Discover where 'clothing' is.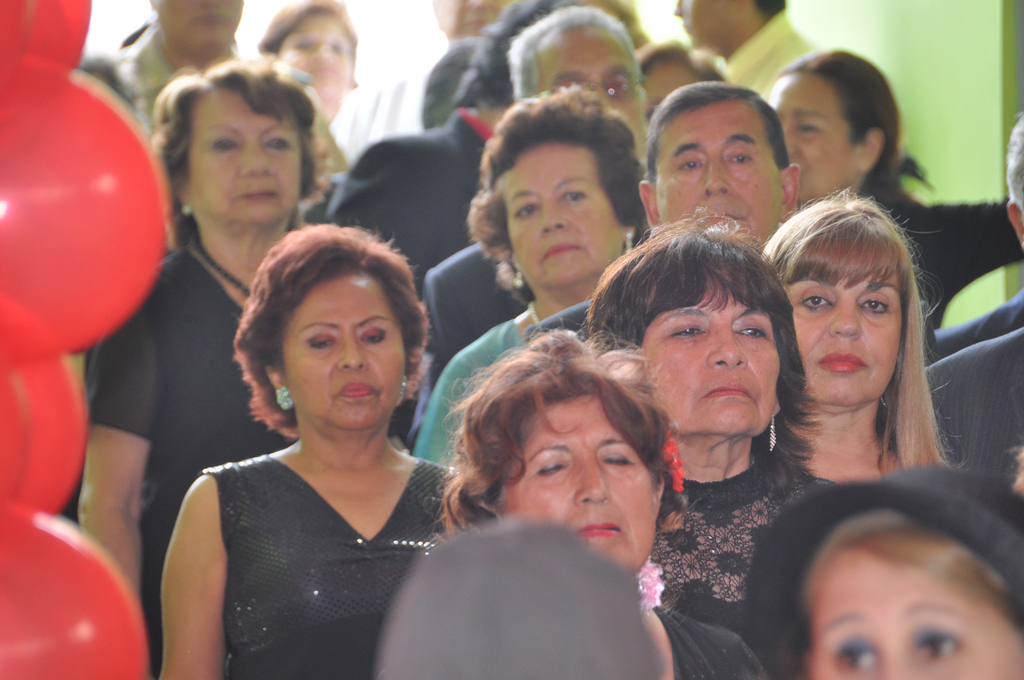
Discovered at pyautogui.locateOnScreen(402, 214, 527, 473).
